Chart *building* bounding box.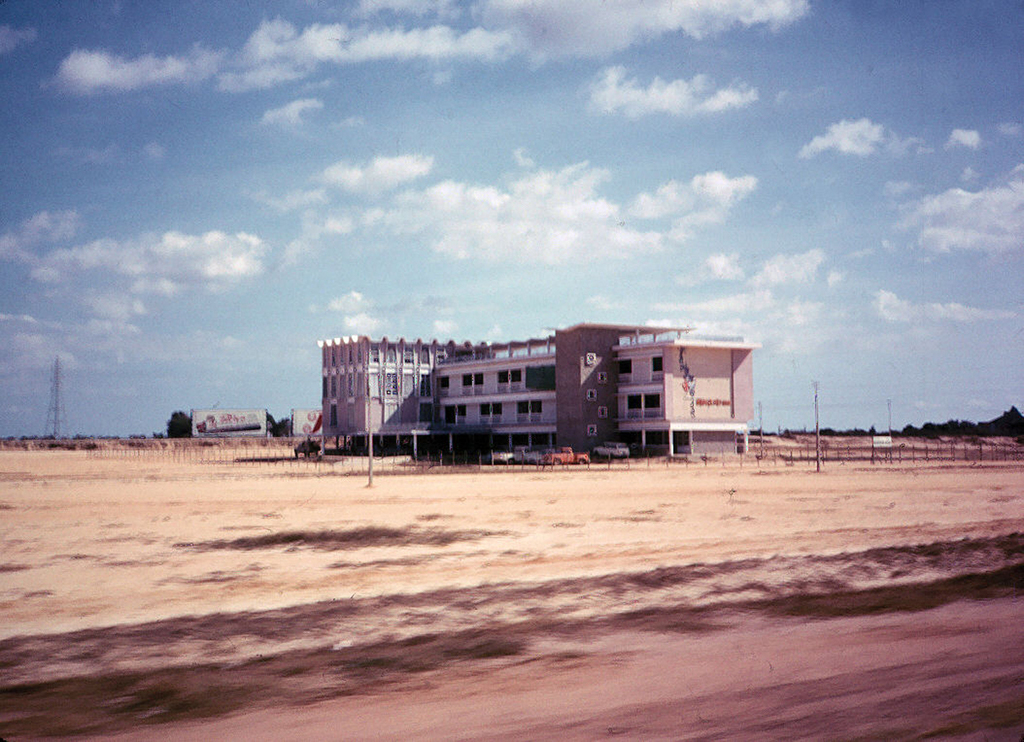
Charted: l=192, t=406, r=268, b=439.
